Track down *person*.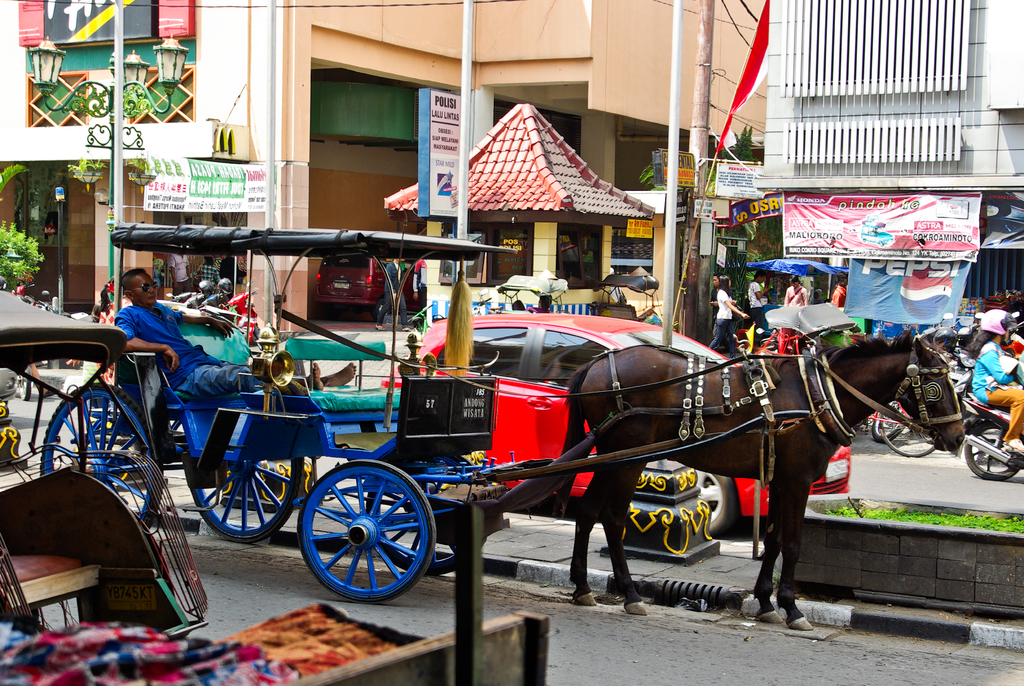
Tracked to [left=746, top=268, right=766, bottom=322].
